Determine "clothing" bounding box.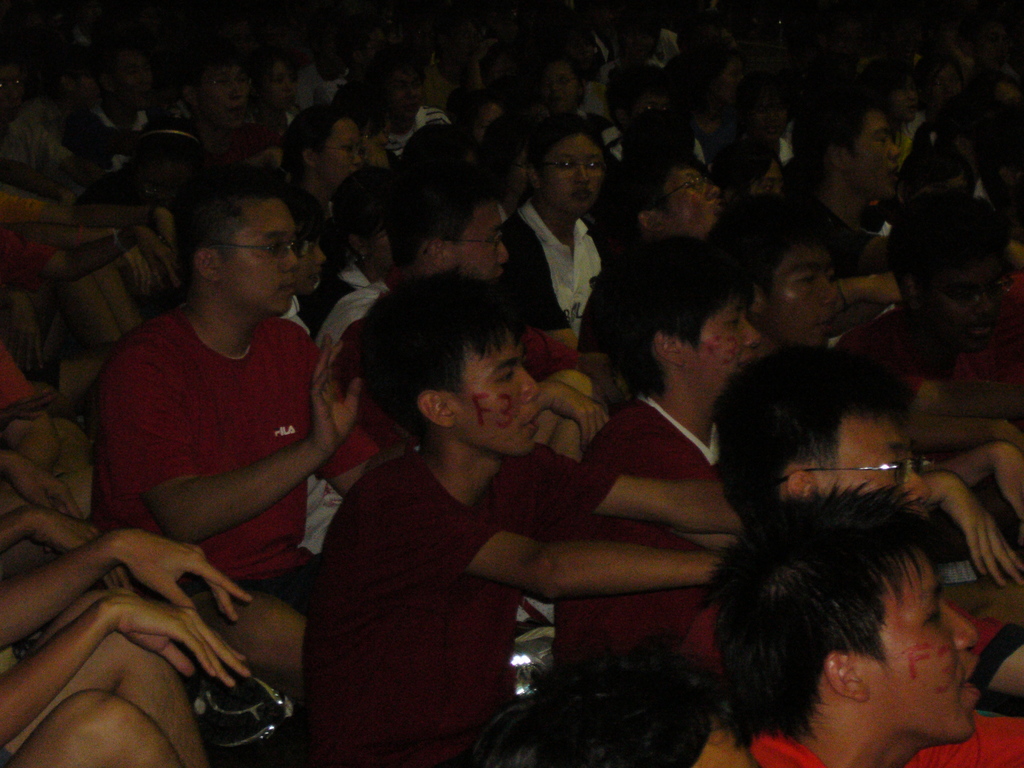
Determined: <region>97, 260, 340, 591</region>.
